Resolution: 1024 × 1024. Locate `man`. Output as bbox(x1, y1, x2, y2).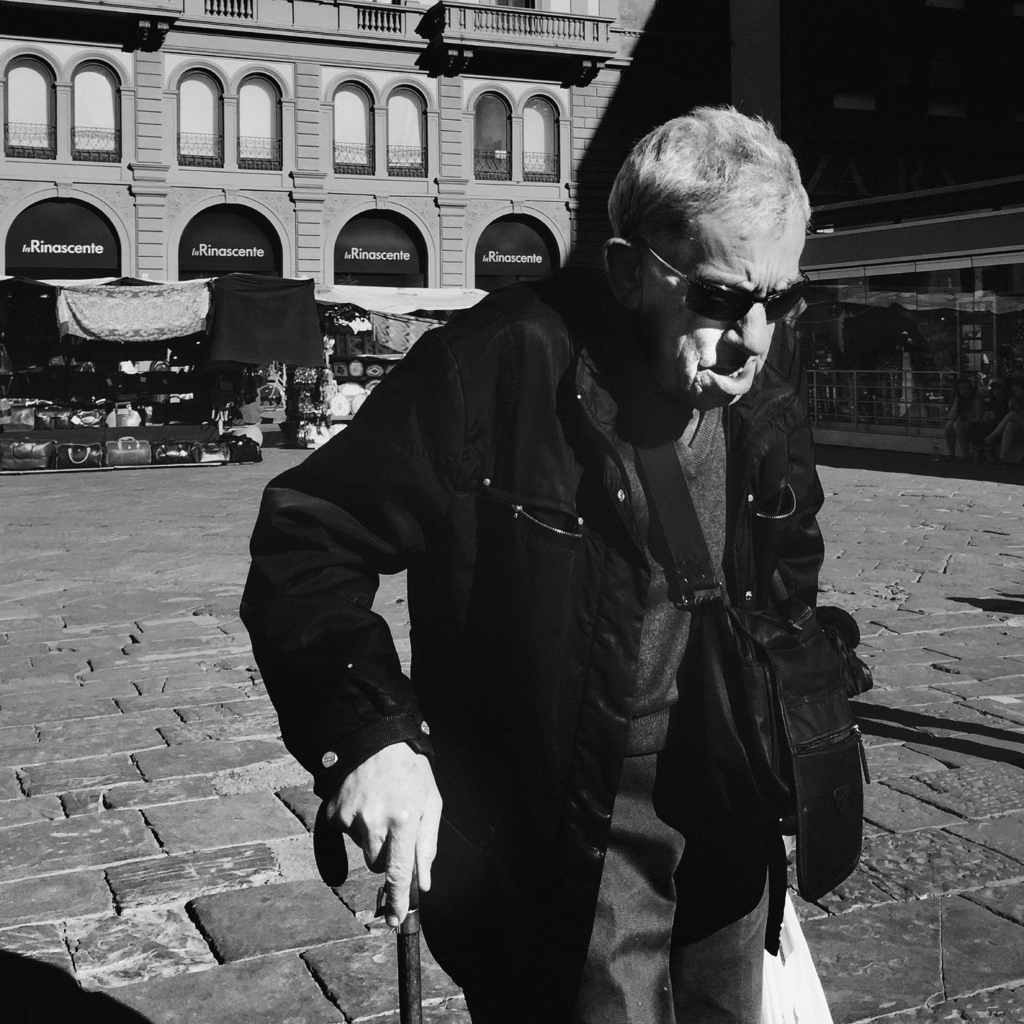
bbox(265, 121, 837, 1012).
